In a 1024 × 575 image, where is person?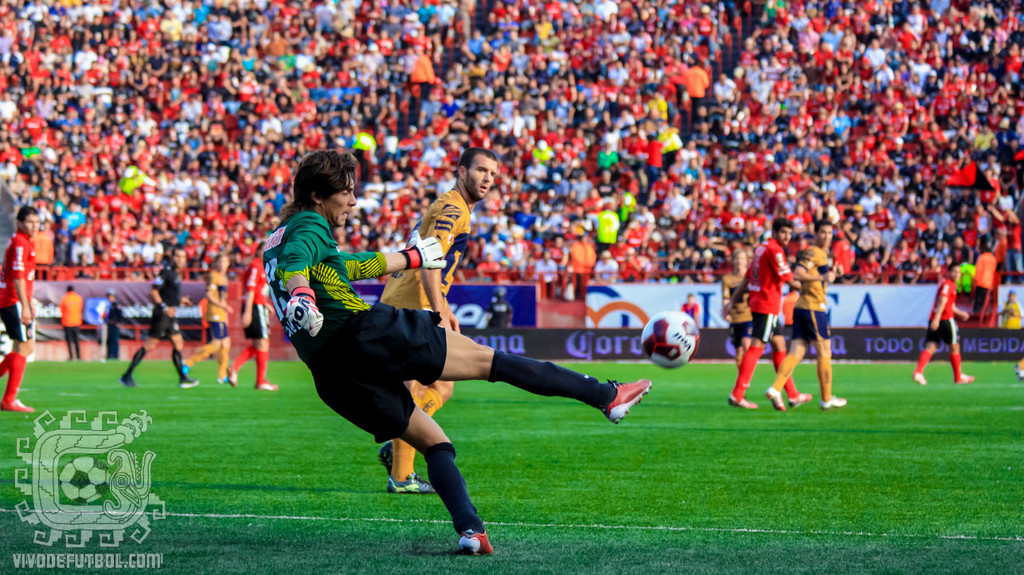
bbox=(56, 285, 84, 360).
